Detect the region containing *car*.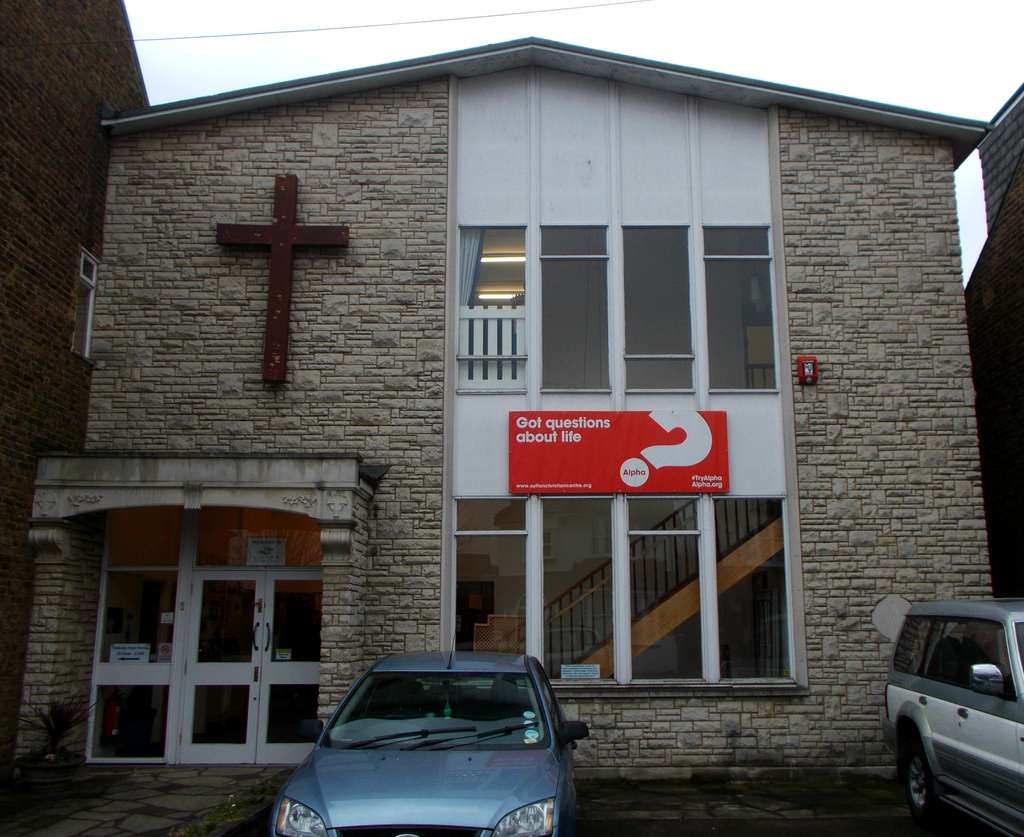
bbox=(274, 650, 593, 835).
